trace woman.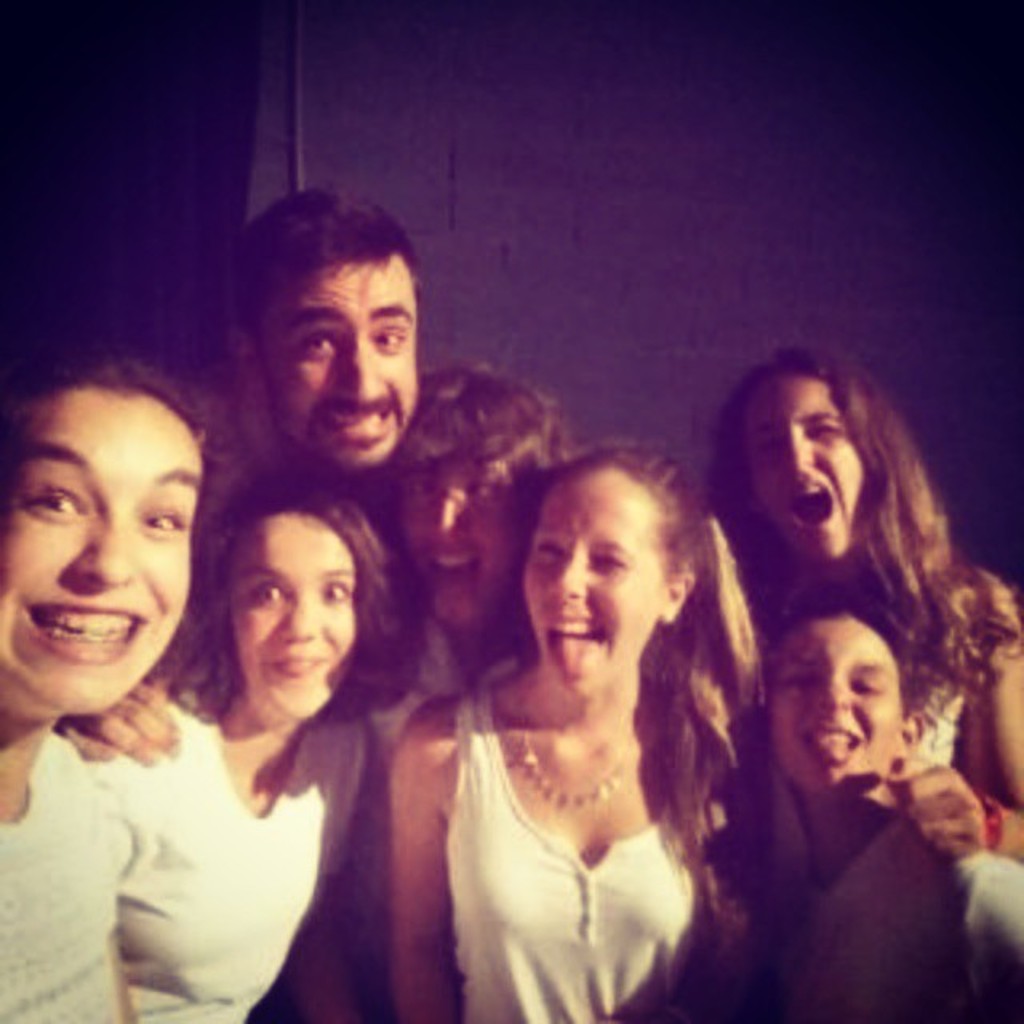
Traced to region(0, 352, 216, 1022).
